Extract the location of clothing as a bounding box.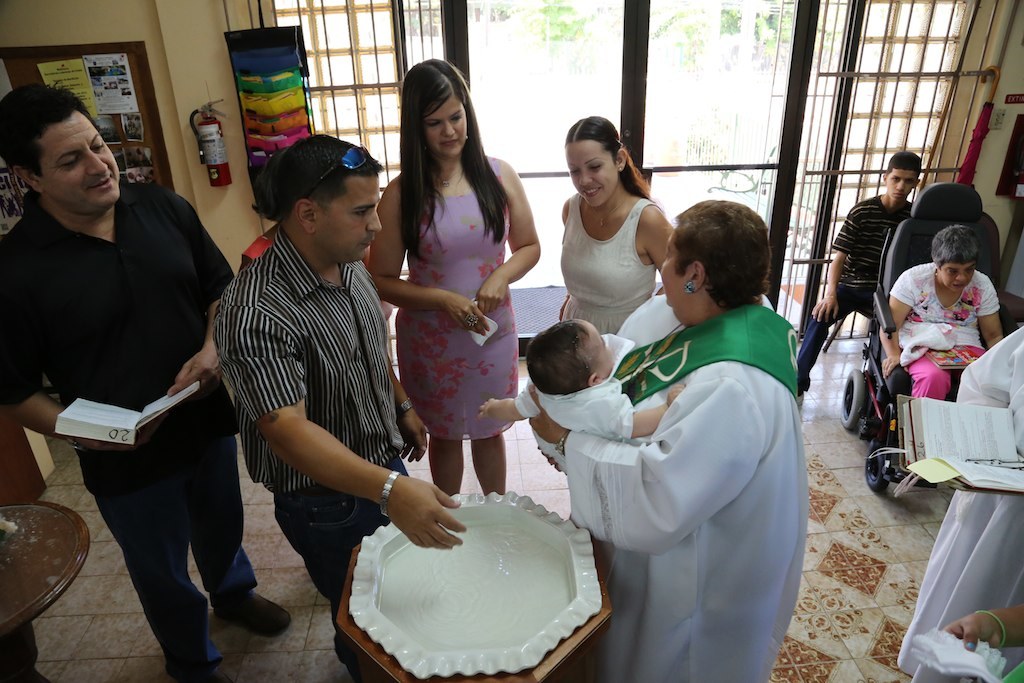
locate(390, 155, 523, 445).
